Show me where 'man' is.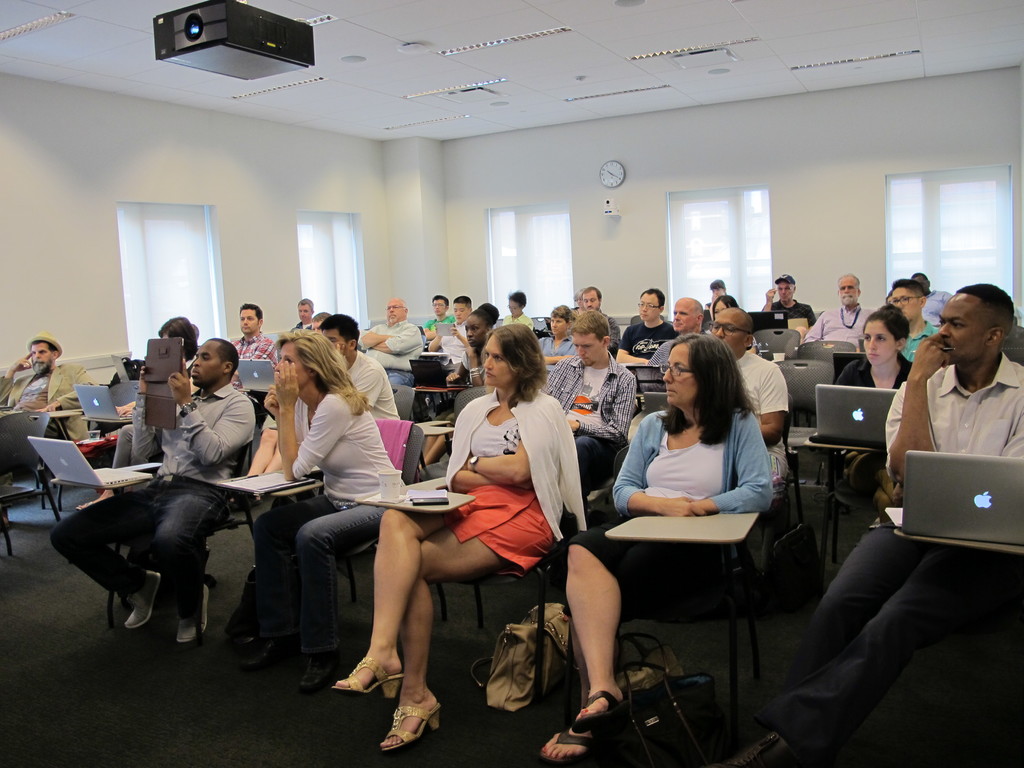
'man' is at (x1=752, y1=277, x2=831, y2=336).
